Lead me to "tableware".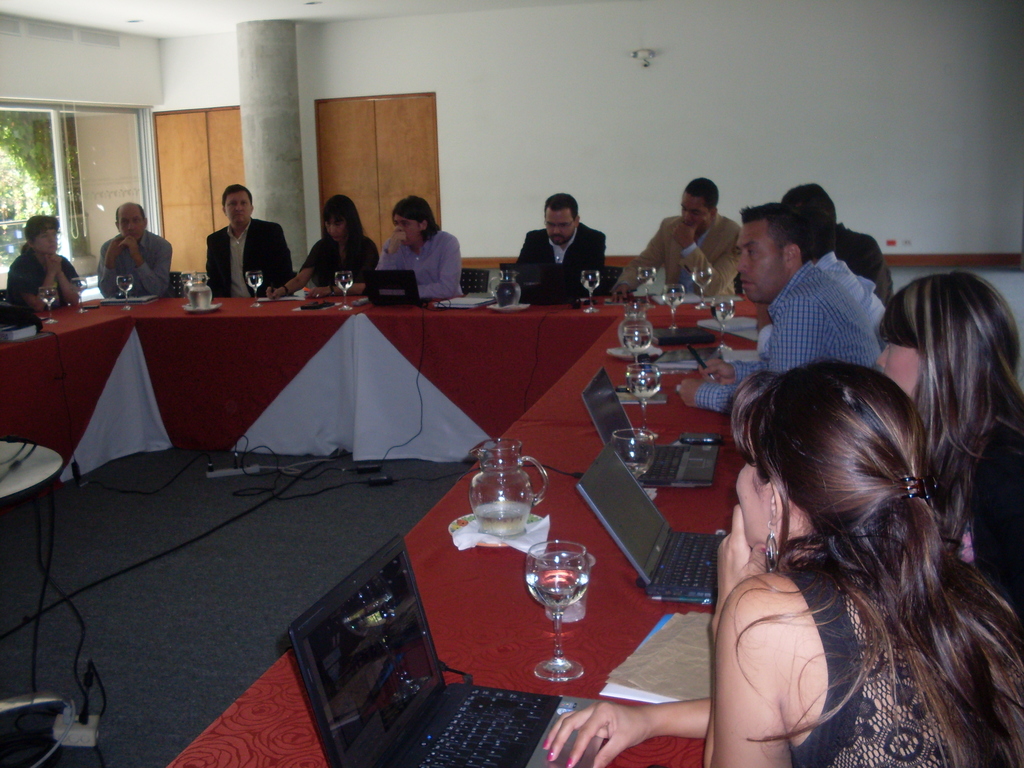
Lead to left=71, top=276, right=88, bottom=312.
